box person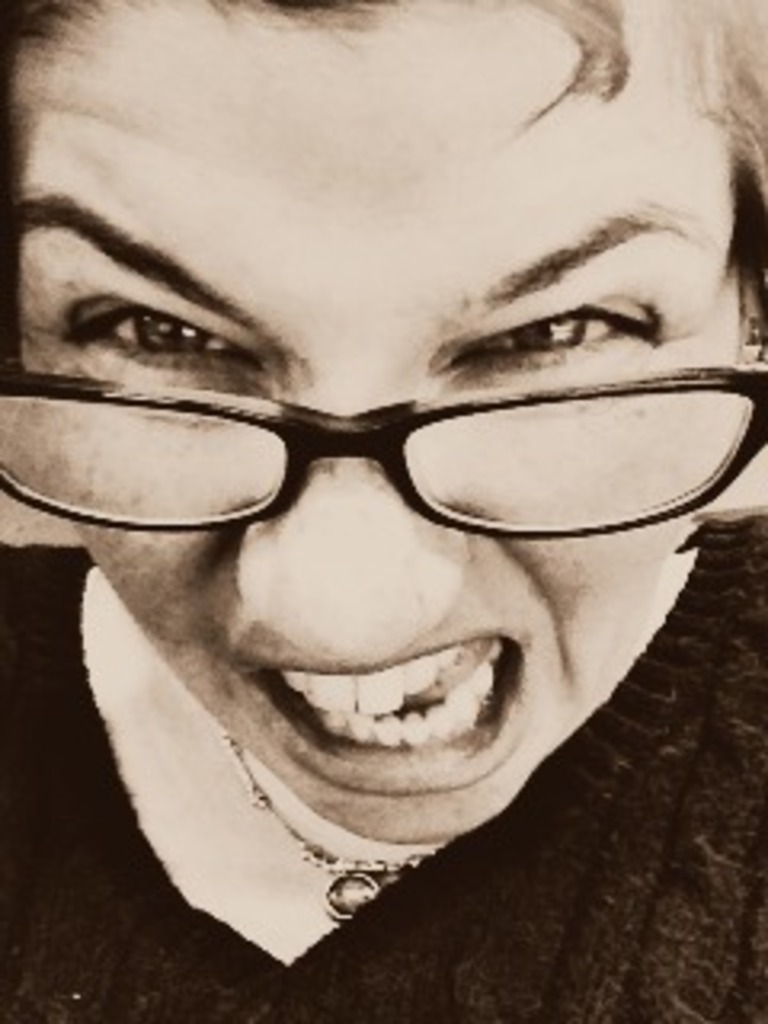
detection(0, 0, 767, 1023)
